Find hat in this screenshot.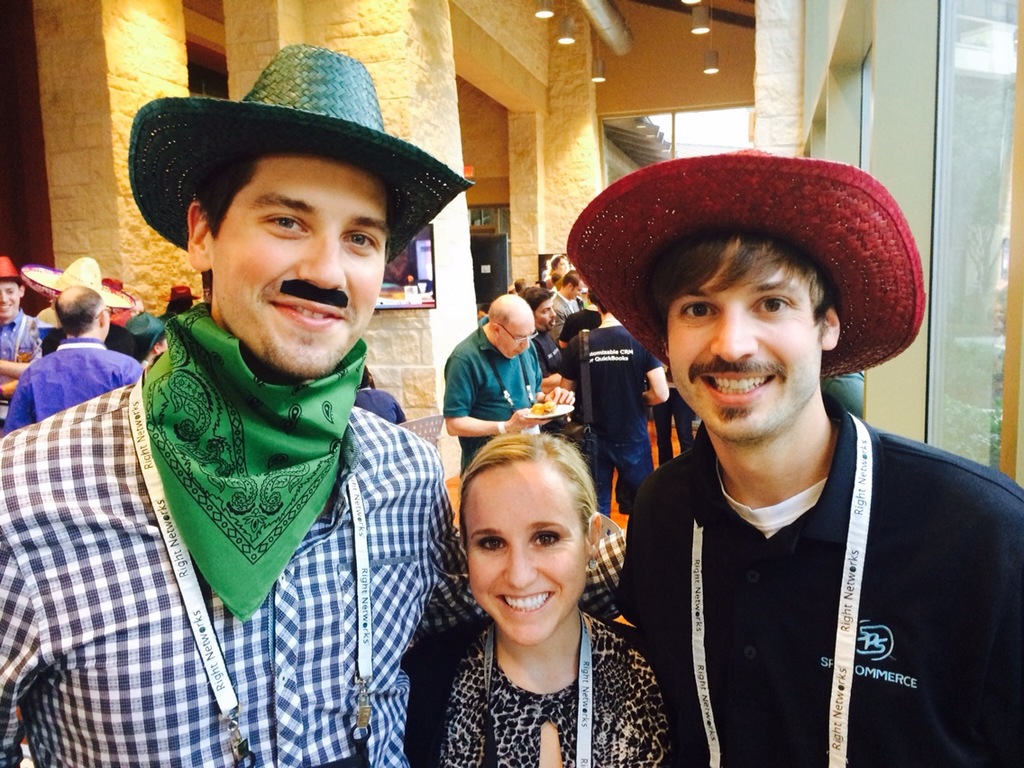
The bounding box for hat is x1=568 y1=143 x2=927 y2=377.
